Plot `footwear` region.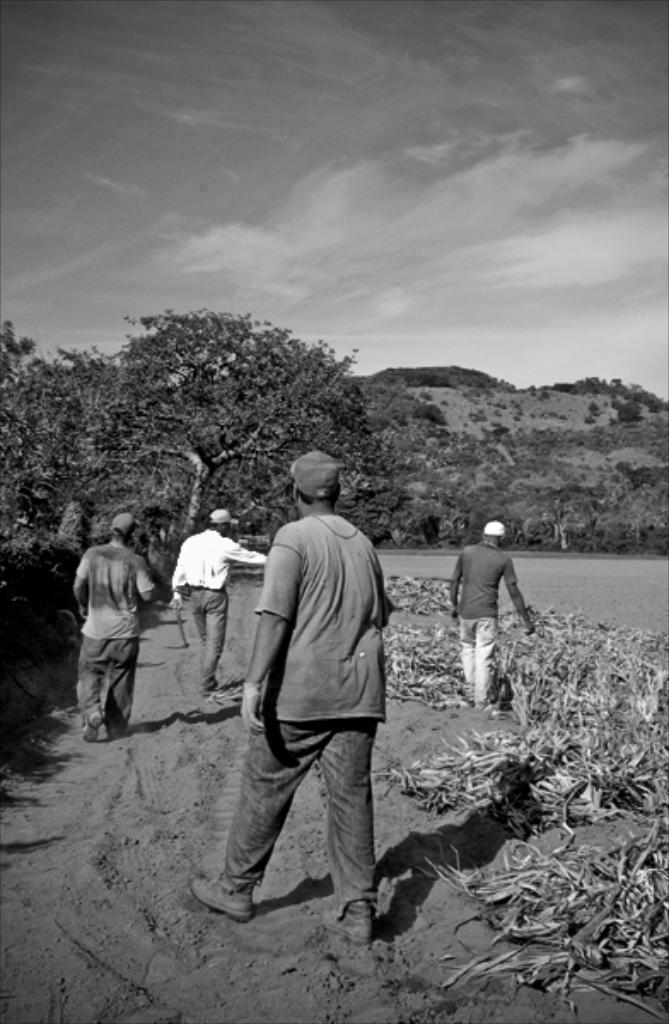
Plotted at 317,906,369,944.
